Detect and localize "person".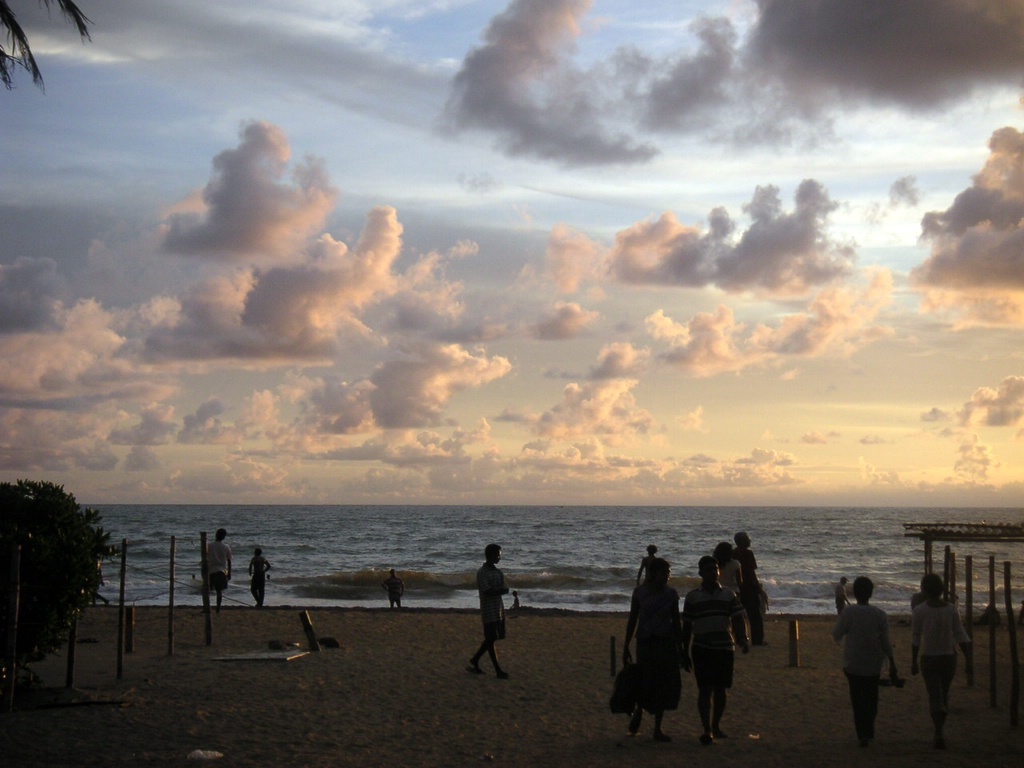
Localized at (left=678, top=554, right=753, bottom=743).
